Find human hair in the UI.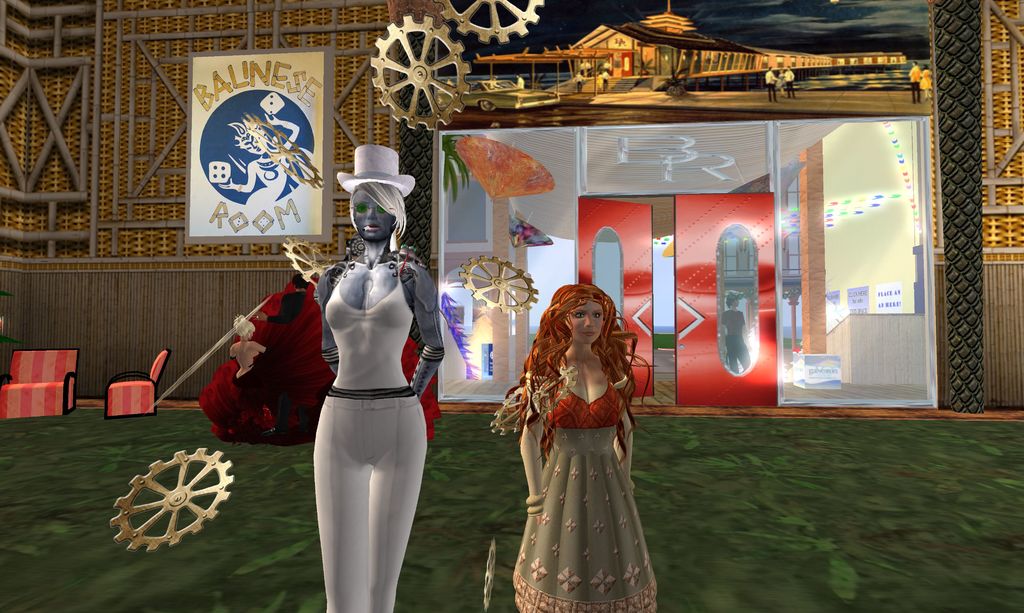
UI element at [232,315,254,335].
